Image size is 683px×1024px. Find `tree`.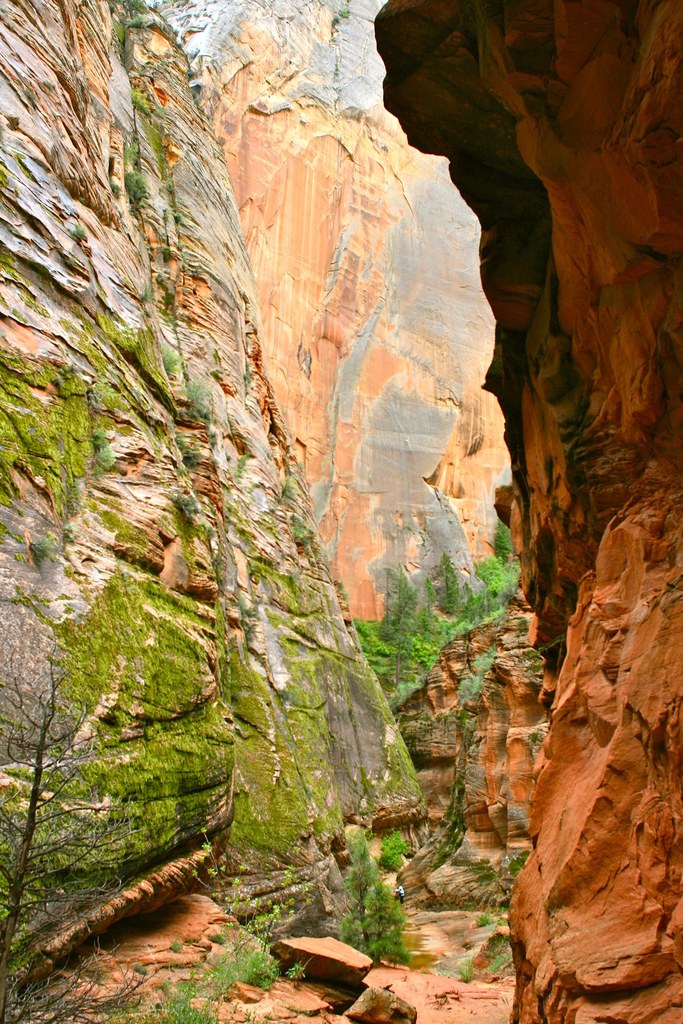
[0,655,140,967].
